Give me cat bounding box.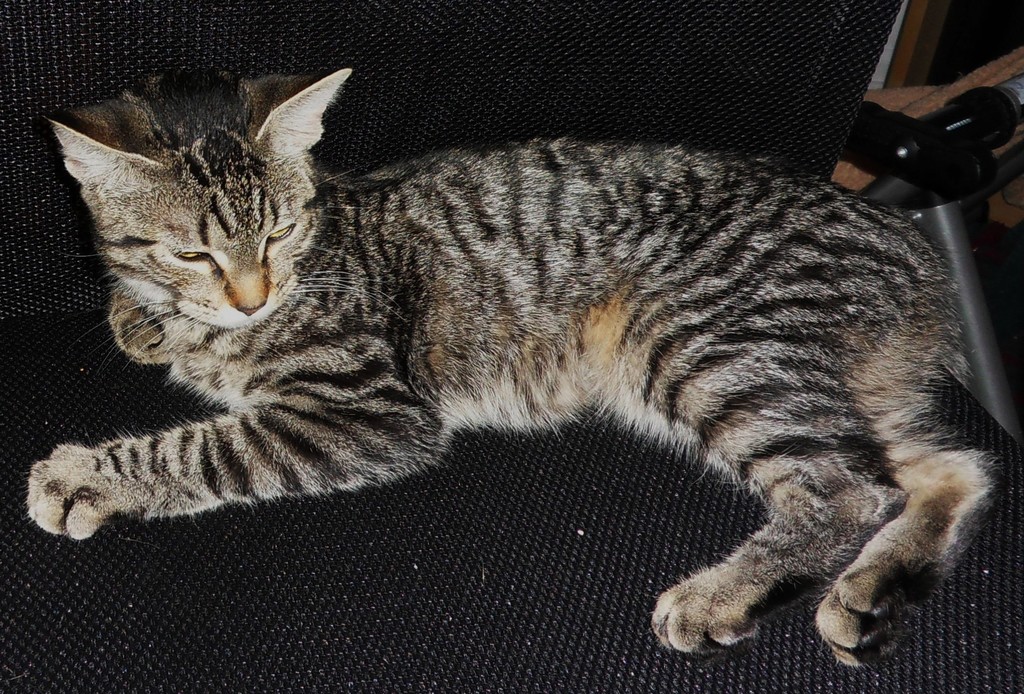
{"x1": 31, "y1": 60, "x2": 1003, "y2": 661}.
